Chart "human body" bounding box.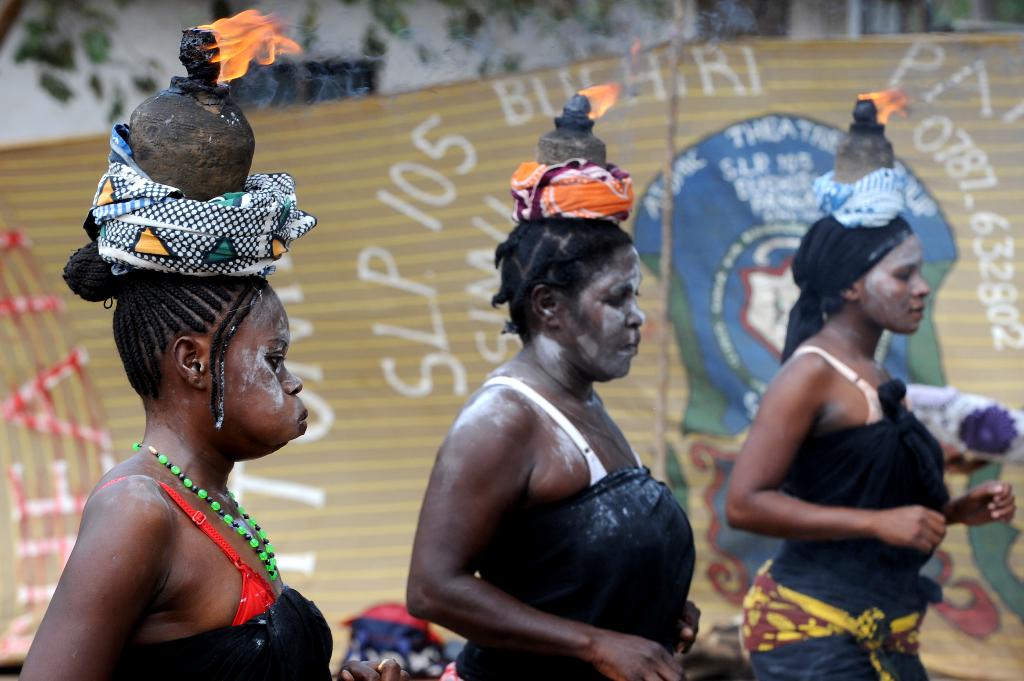
Charted: pyautogui.locateOnScreen(721, 188, 950, 678).
